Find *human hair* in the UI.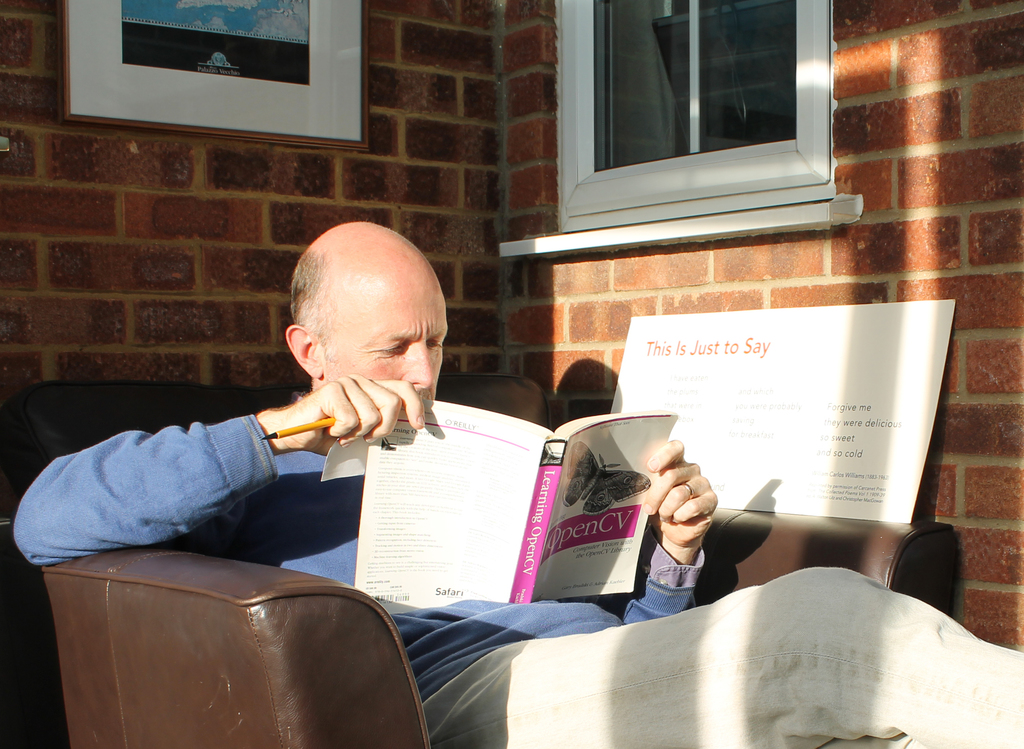
UI element at x1=287 y1=248 x2=328 y2=325.
